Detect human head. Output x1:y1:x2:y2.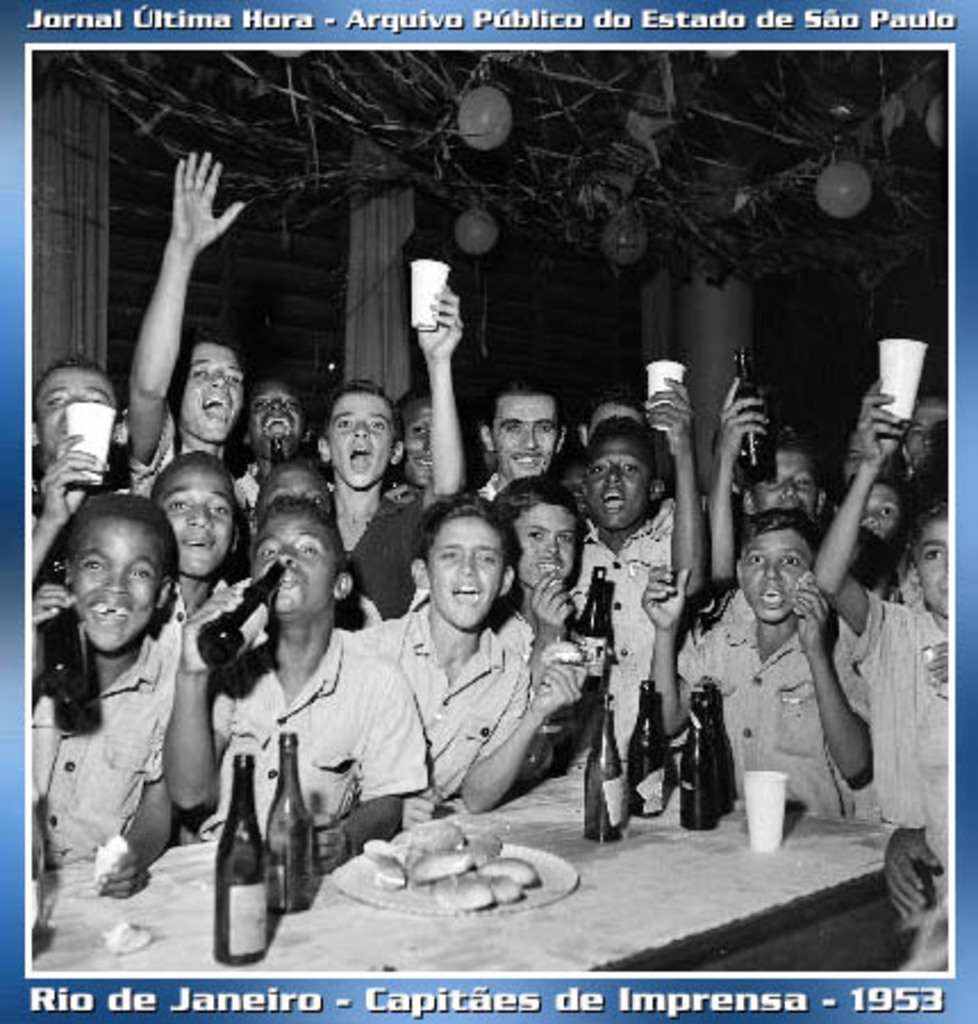
496:487:582:592.
